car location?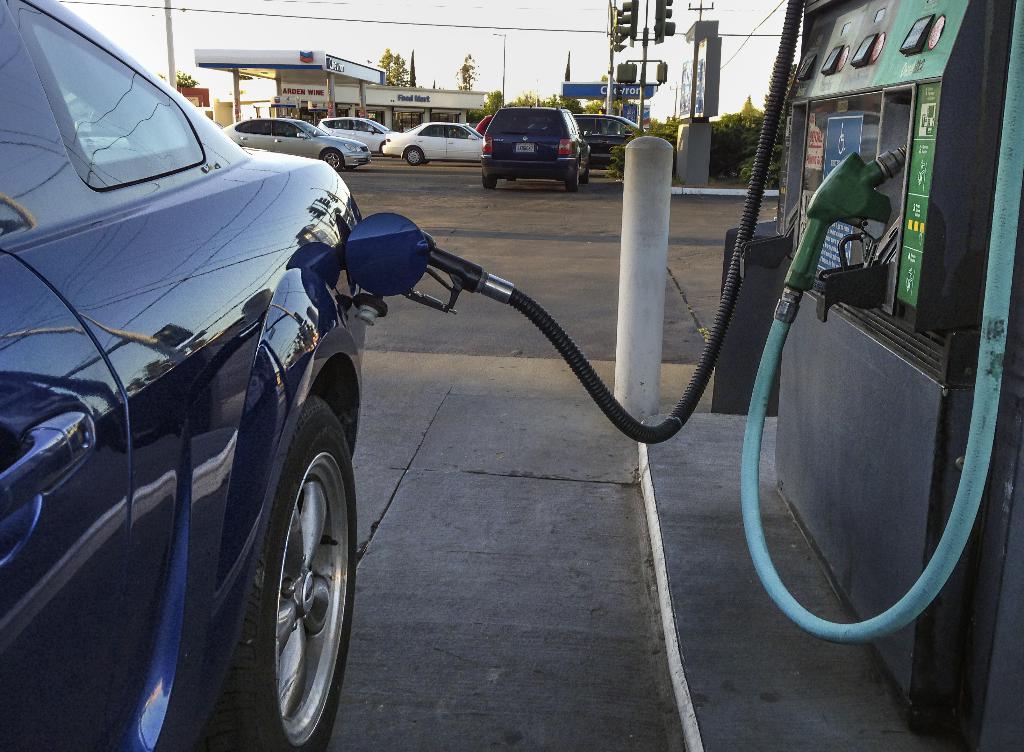
x1=570, y1=113, x2=648, y2=166
